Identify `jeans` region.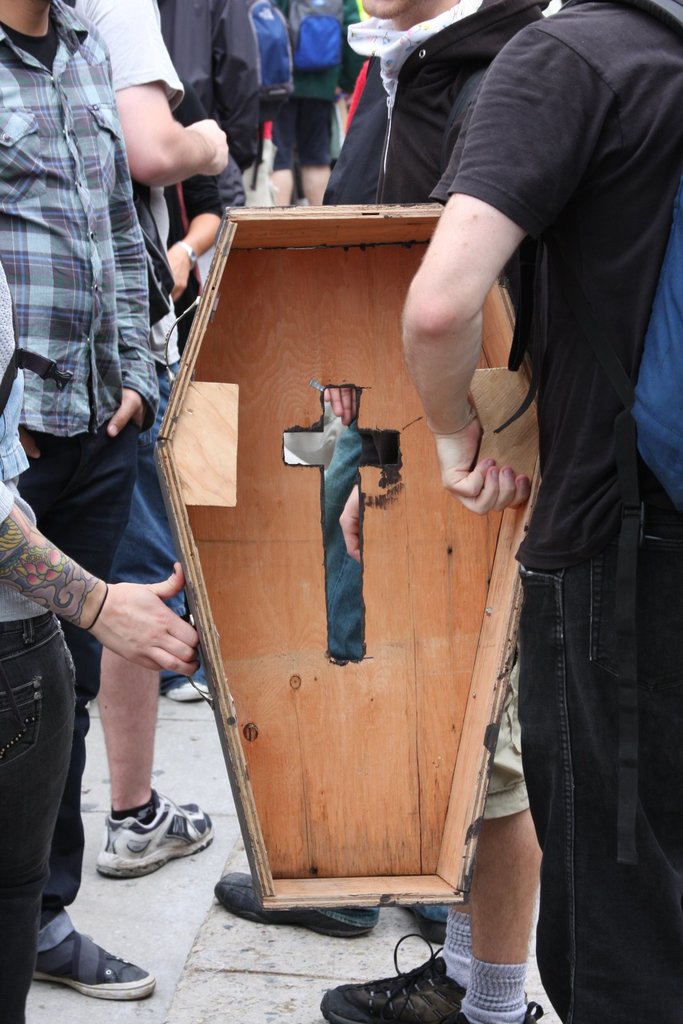
Region: {"x1": 514, "y1": 529, "x2": 682, "y2": 1023}.
